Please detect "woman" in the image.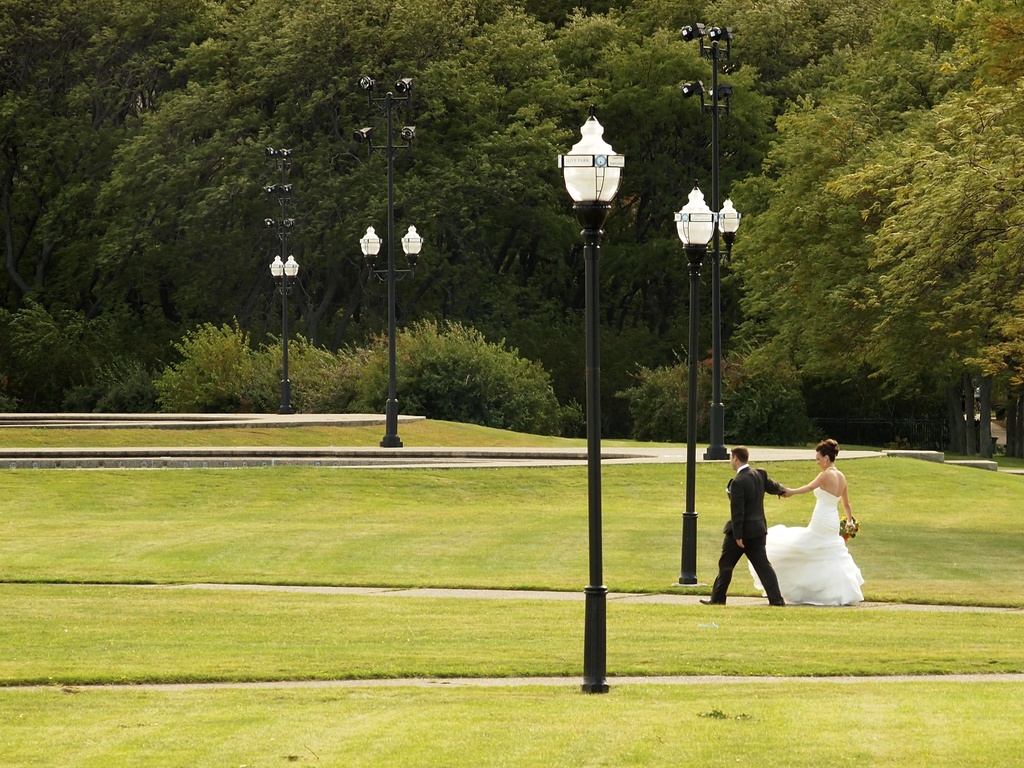
bbox(764, 434, 876, 607).
